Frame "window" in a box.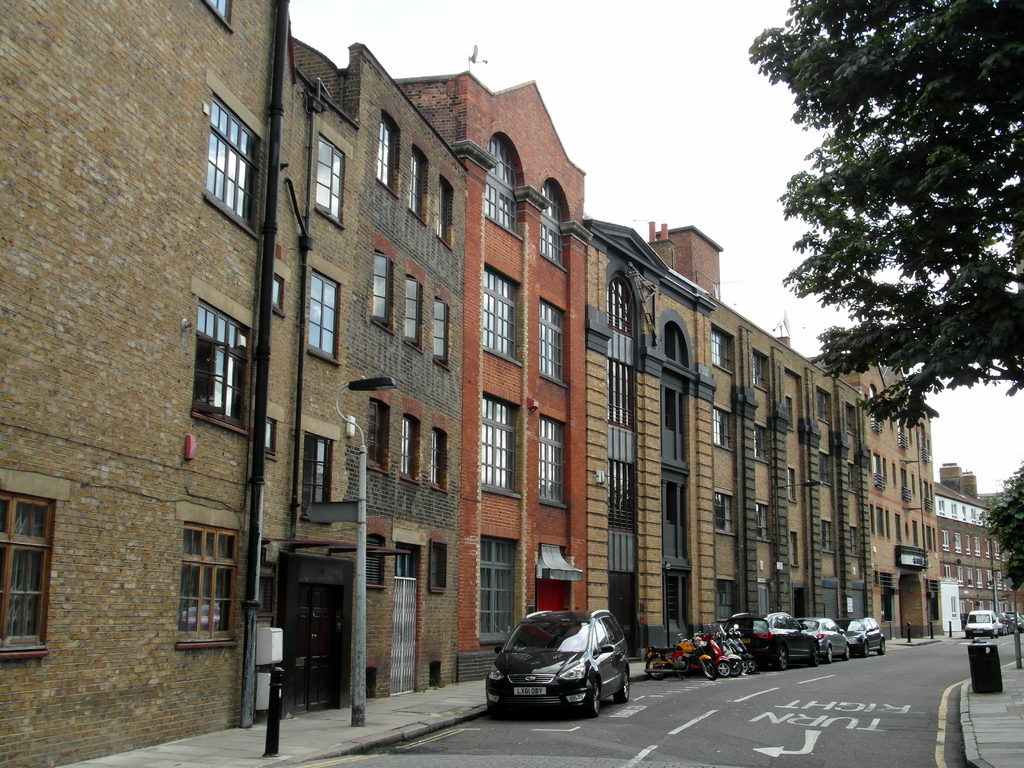
BBox(788, 467, 797, 502).
